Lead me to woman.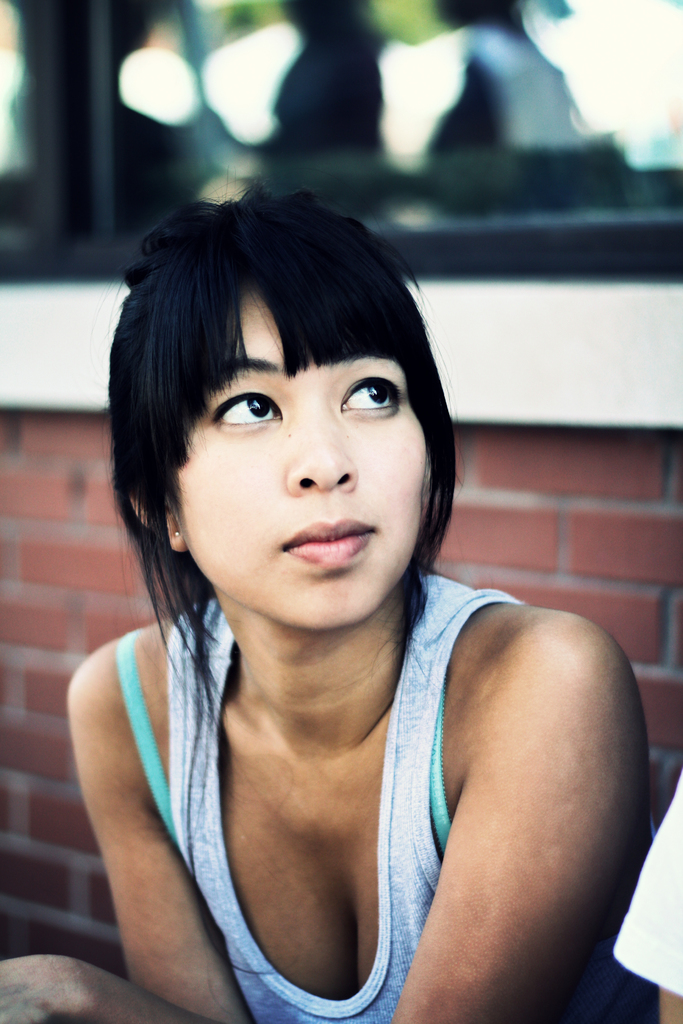
Lead to x1=50 y1=177 x2=655 y2=996.
